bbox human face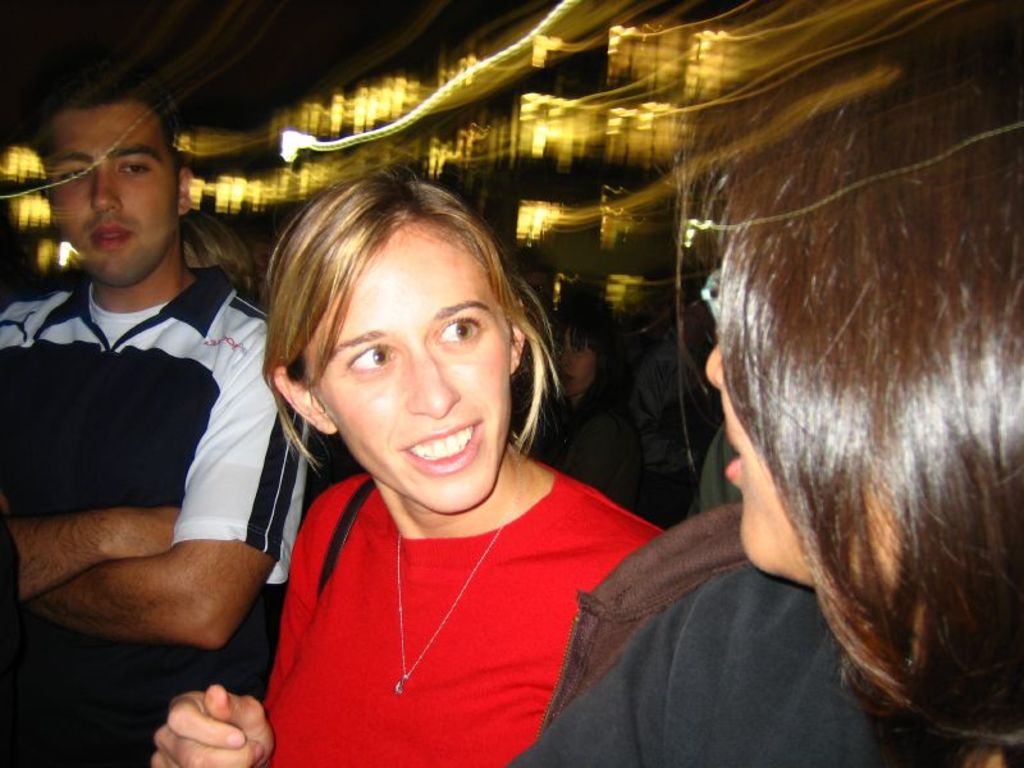
{"left": 553, "top": 328, "right": 596, "bottom": 399}
